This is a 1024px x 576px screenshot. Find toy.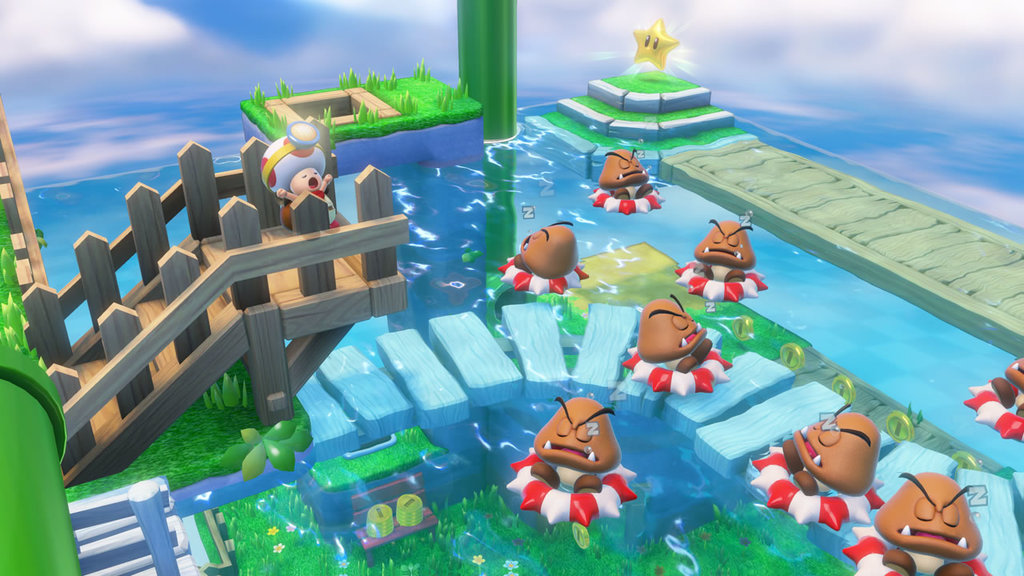
Bounding box: [669, 215, 768, 306].
